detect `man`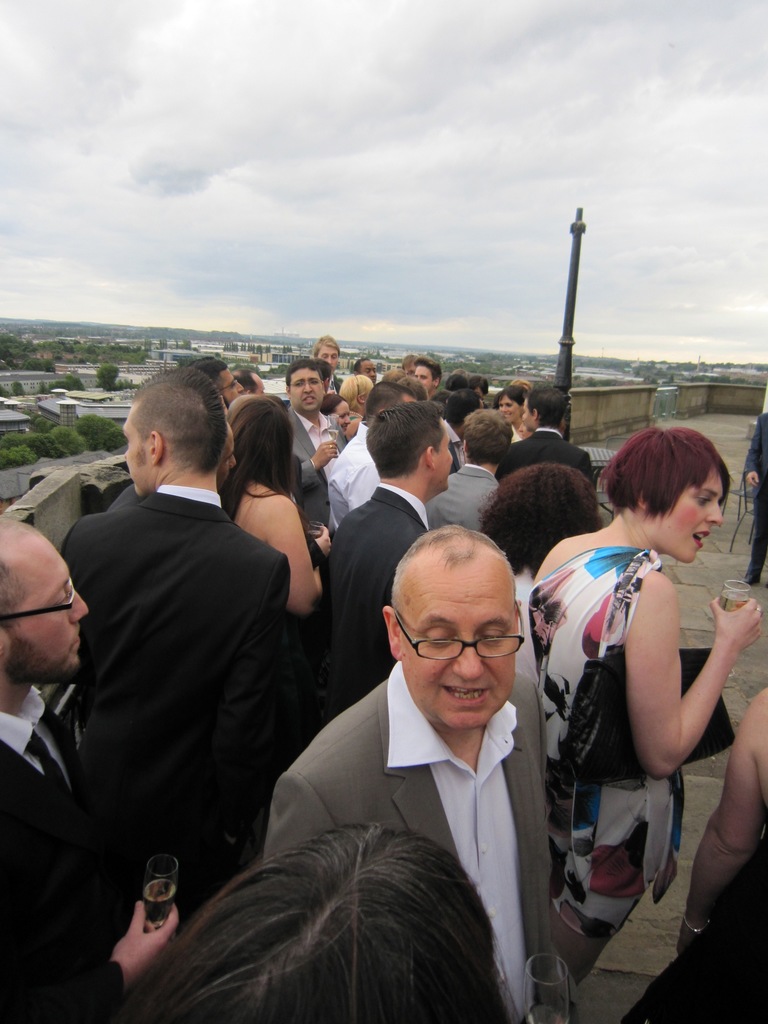
Rect(193, 356, 254, 416)
